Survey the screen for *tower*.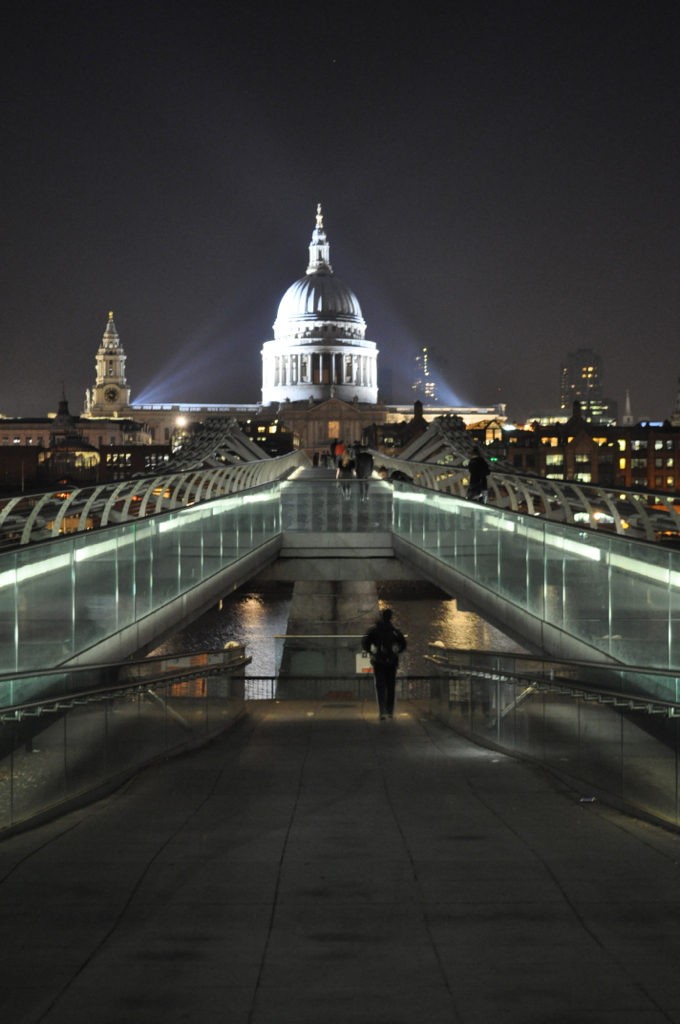
Survey found: pyautogui.locateOnScreen(86, 306, 132, 425).
